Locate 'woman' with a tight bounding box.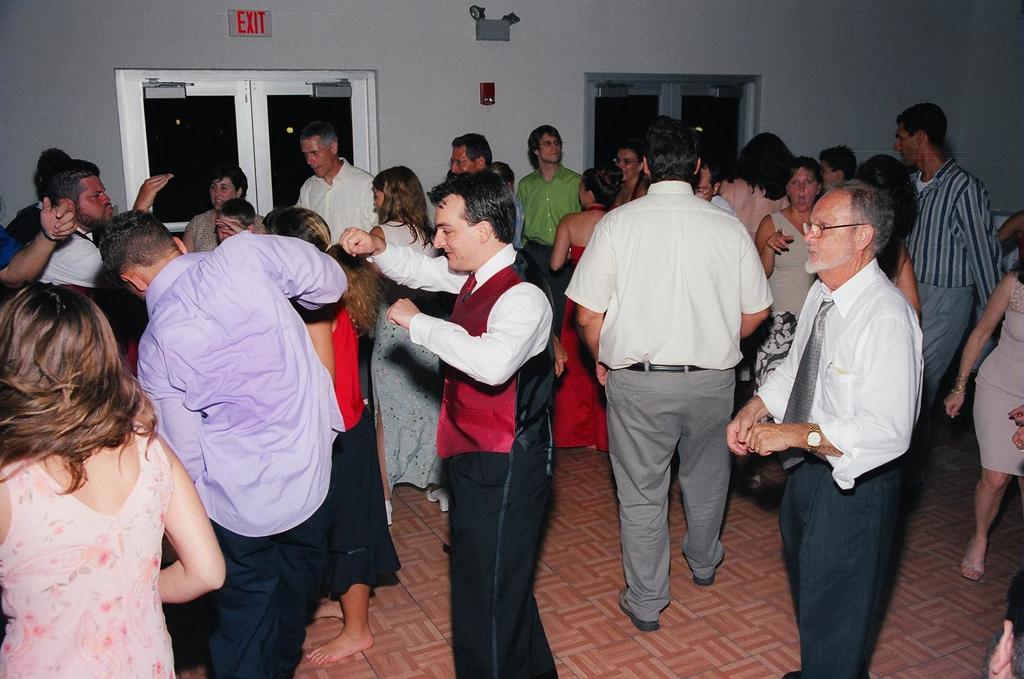
<region>702, 125, 798, 250</region>.
